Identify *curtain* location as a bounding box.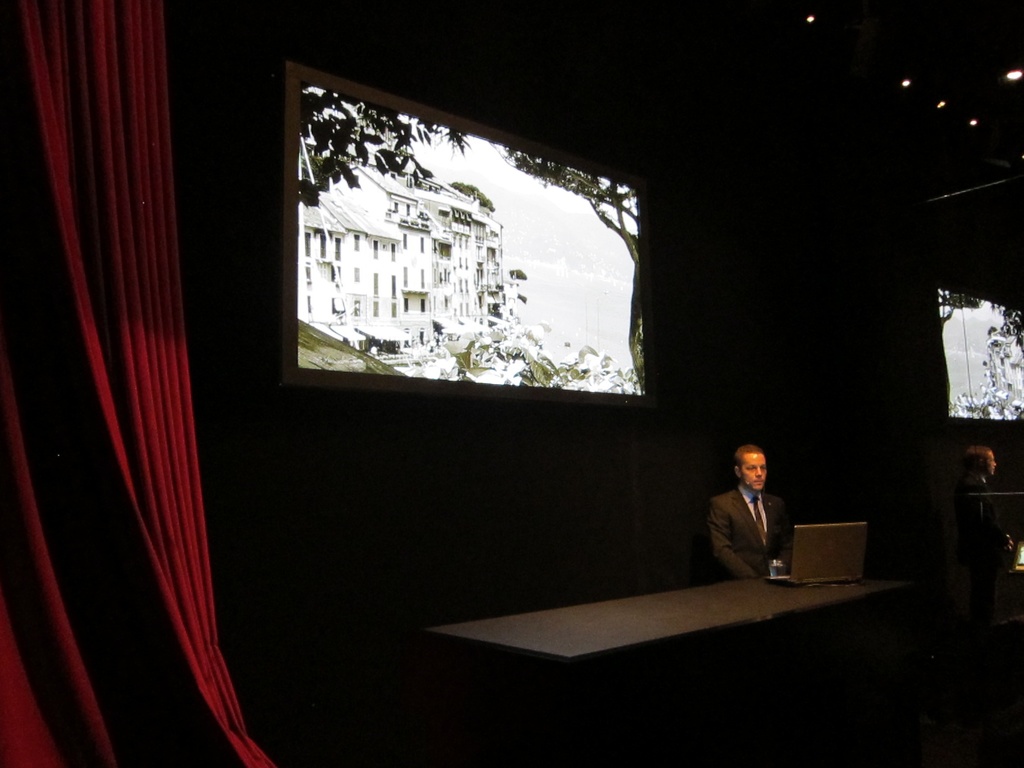
rect(18, 1, 259, 767).
